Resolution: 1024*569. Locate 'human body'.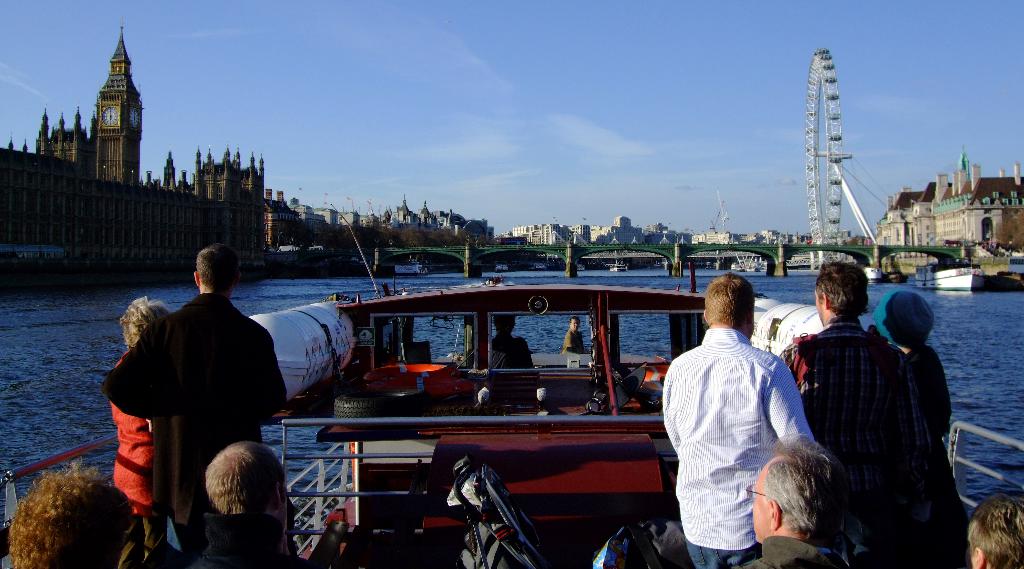
910/346/975/568.
